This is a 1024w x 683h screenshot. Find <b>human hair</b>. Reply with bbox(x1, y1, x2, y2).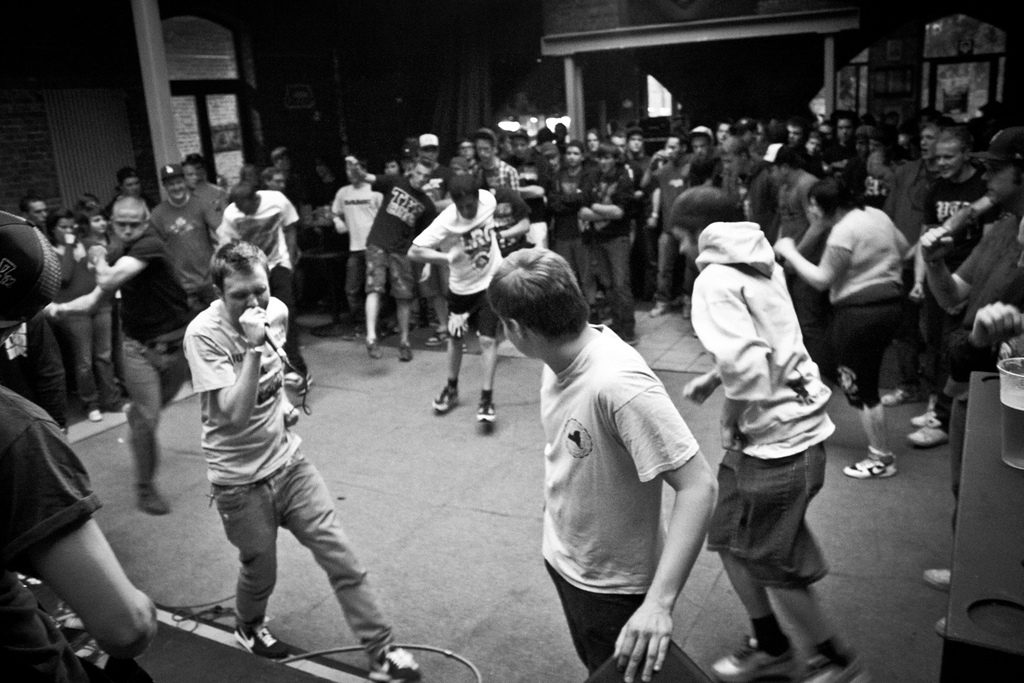
bbox(815, 175, 856, 223).
